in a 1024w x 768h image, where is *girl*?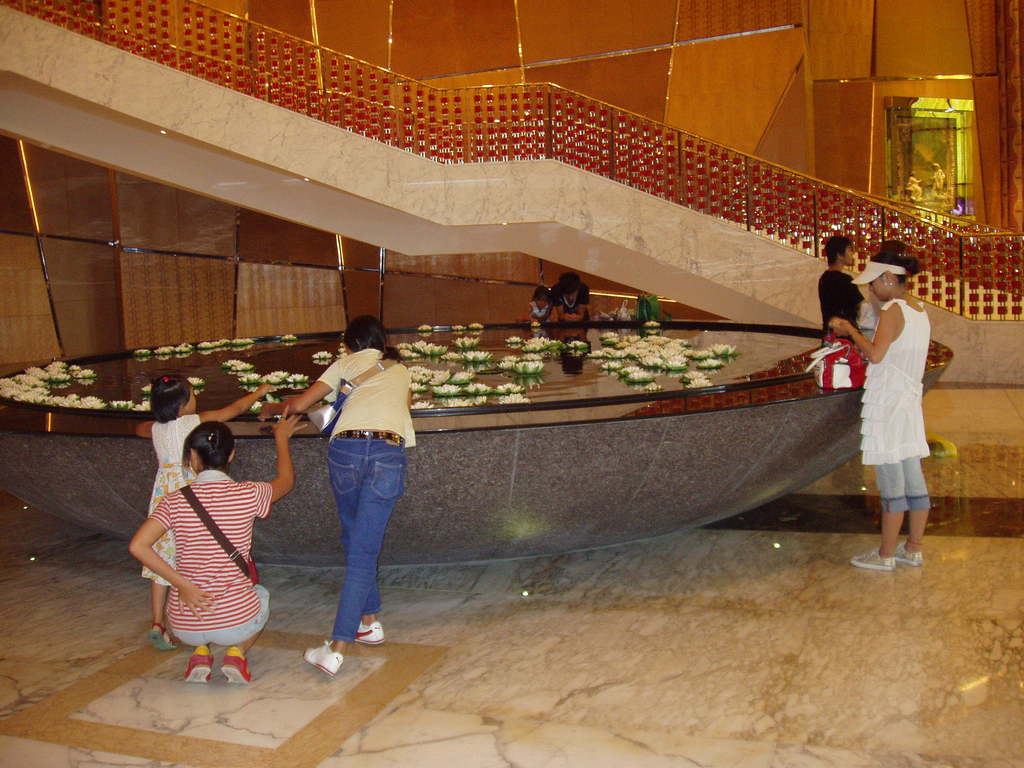
255/317/415/678.
